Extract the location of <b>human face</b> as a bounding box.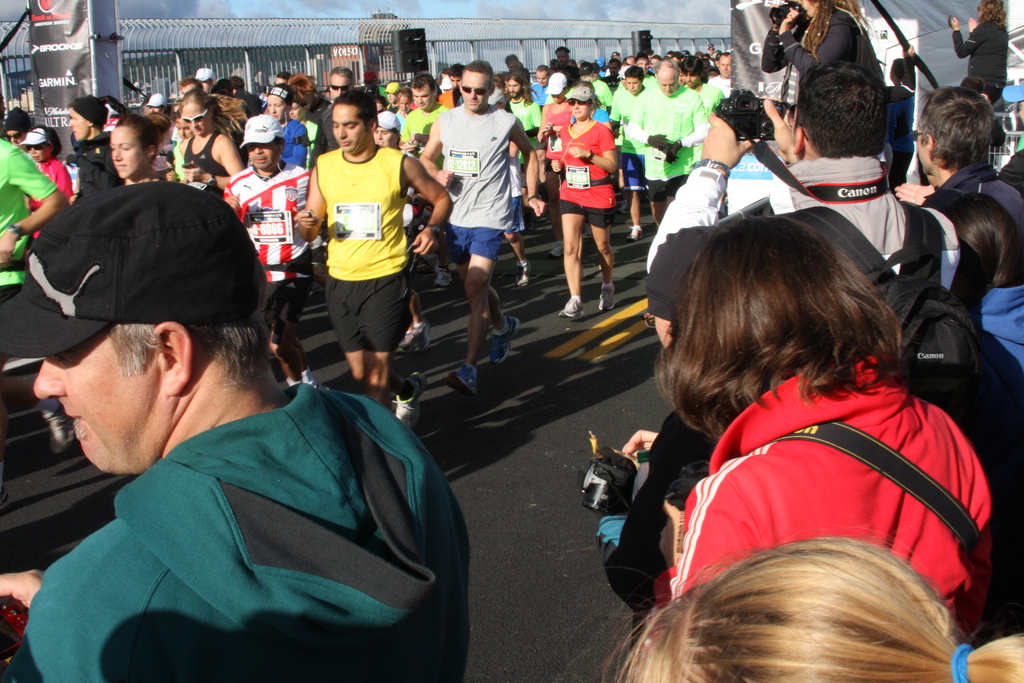
left=456, top=68, right=489, bottom=107.
